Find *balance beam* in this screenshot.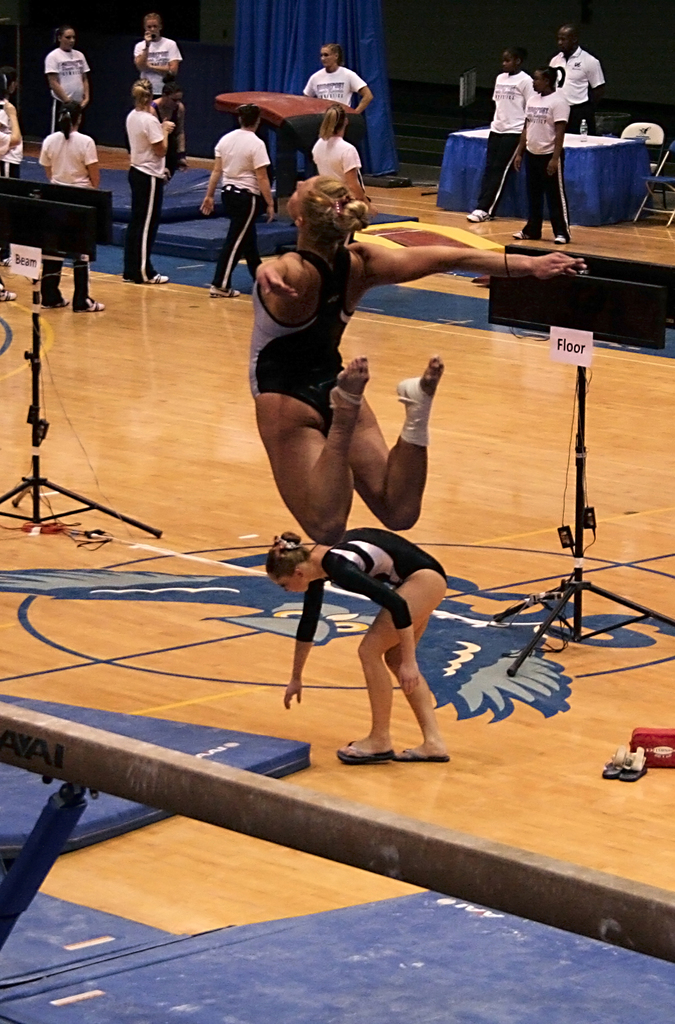
The bounding box for *balance beam* is Rect(0, 701, 674, 965).
